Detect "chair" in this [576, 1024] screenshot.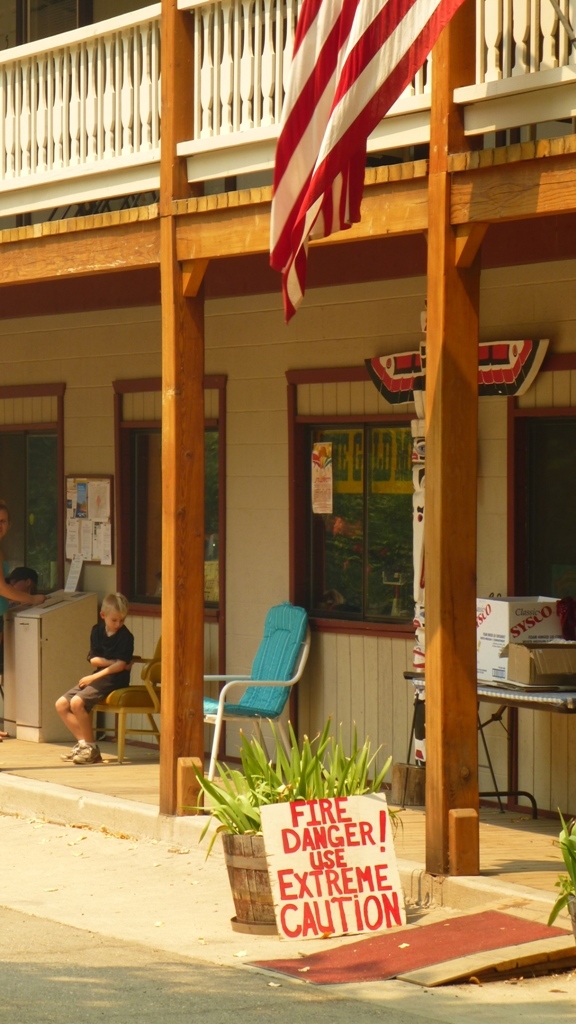
Detection: box=[216, 601, 314, 759].
